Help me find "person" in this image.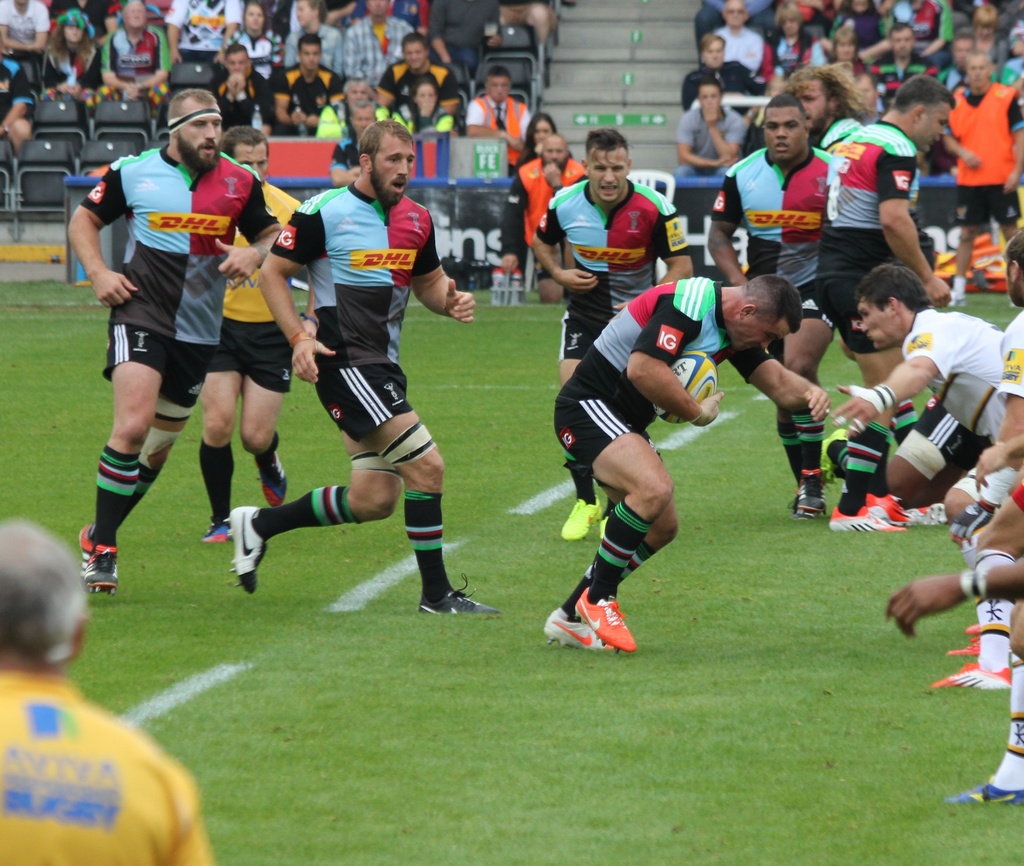
Found it: box(461, 65, 531, 161).
